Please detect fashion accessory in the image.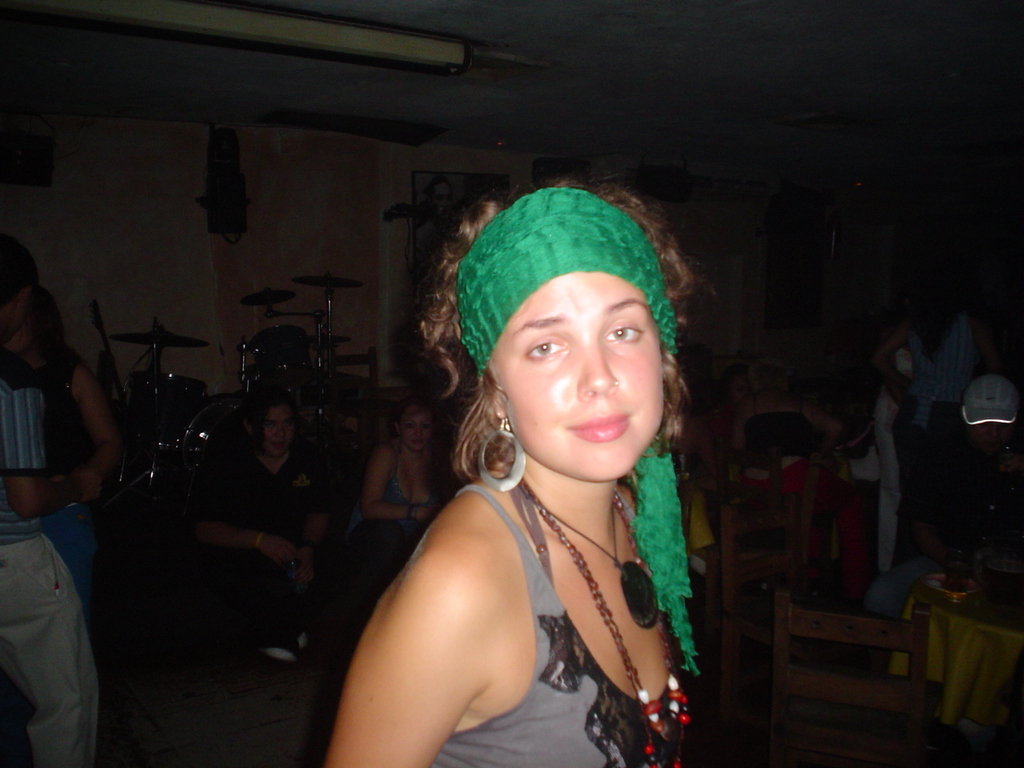
[x1=963, y1=372, x2=1019, y2=426].
